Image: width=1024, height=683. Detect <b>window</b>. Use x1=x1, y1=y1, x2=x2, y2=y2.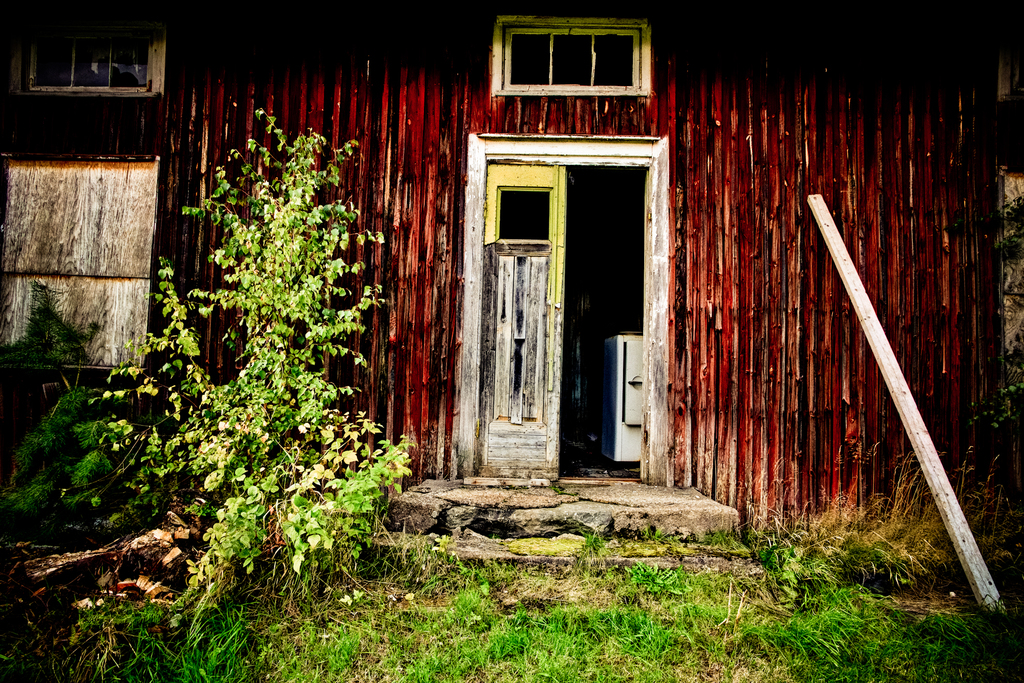
x1=0, y1=159, x2=158, y2=374.
